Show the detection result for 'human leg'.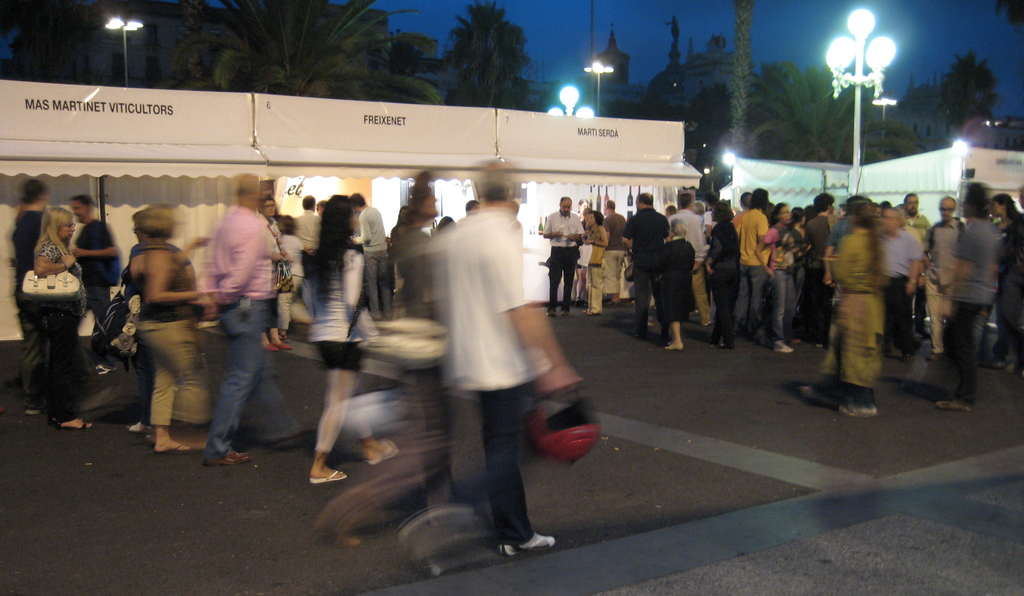
778,276,783,354.
